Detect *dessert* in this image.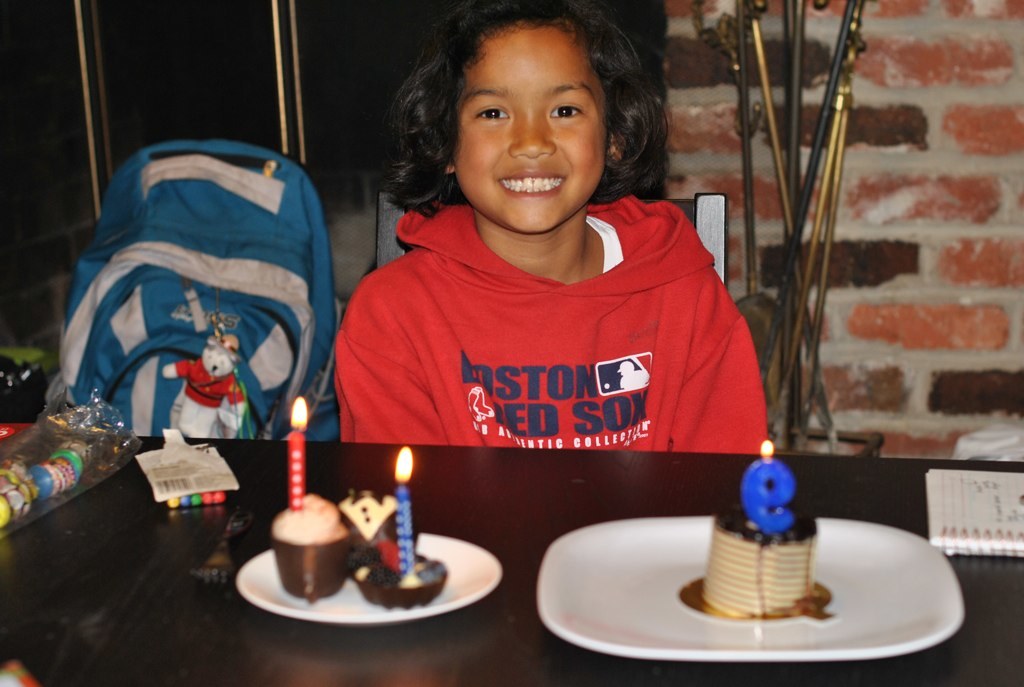
Detection: bbox=[279, 490, 351, 590].
